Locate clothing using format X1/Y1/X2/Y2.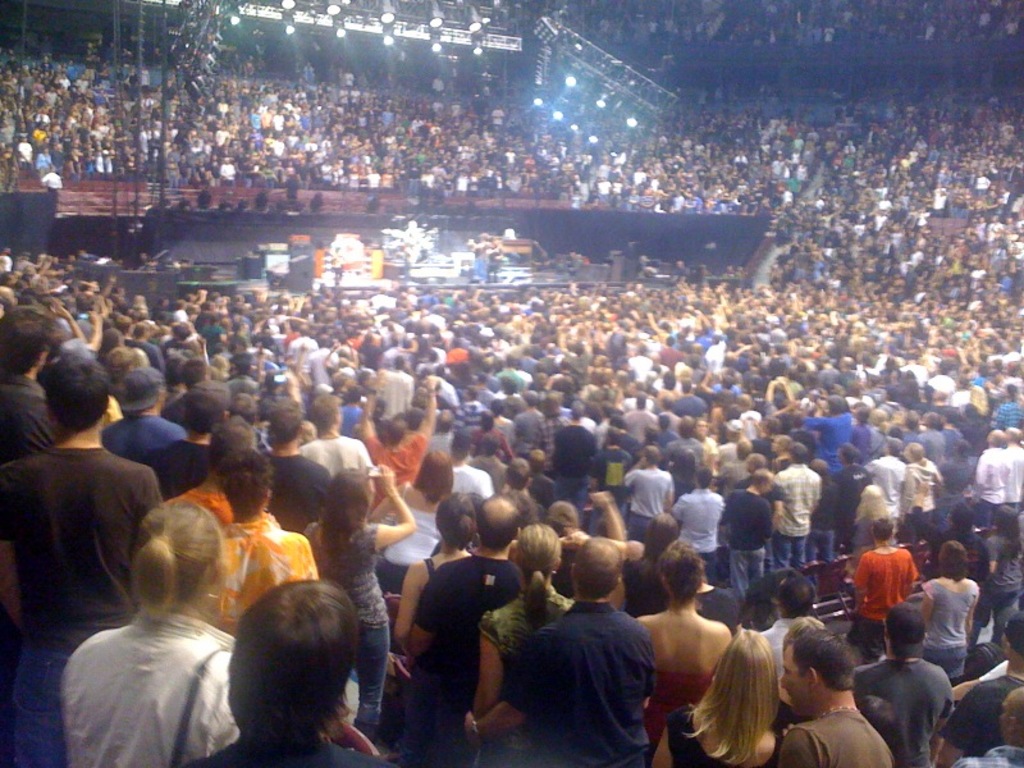
380/375/412/419.
